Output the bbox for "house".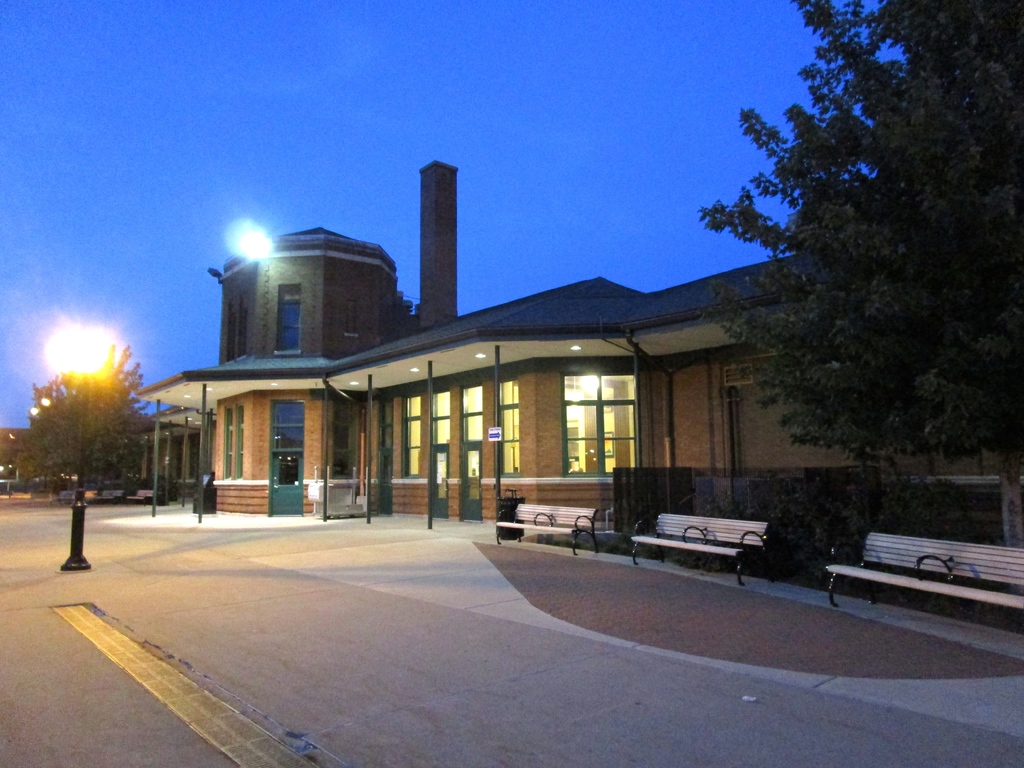
[136, 162, 1023, 521].
